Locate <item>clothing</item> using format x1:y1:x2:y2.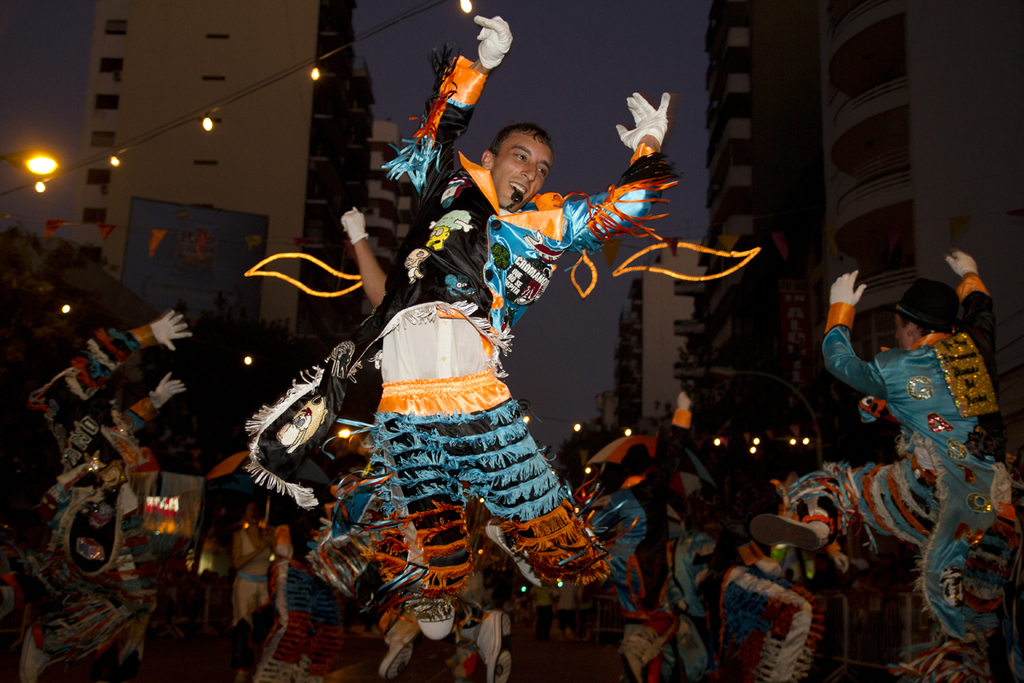
557:581:581:630.
